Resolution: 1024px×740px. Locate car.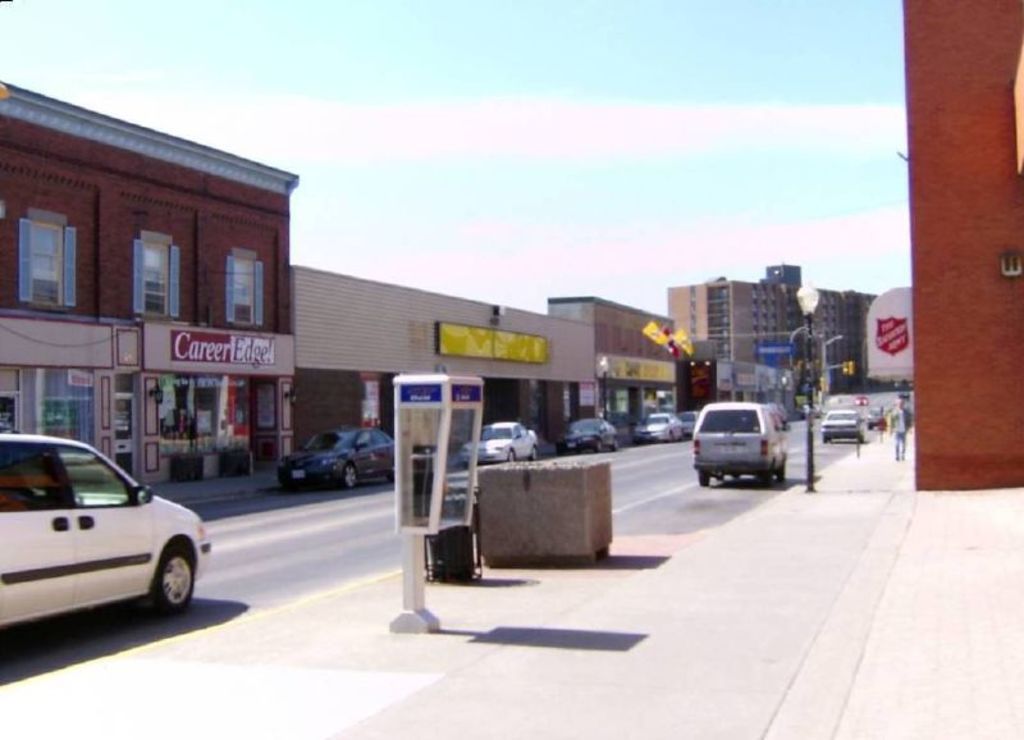
(left=0, top=439, right=211, bottom=643).
